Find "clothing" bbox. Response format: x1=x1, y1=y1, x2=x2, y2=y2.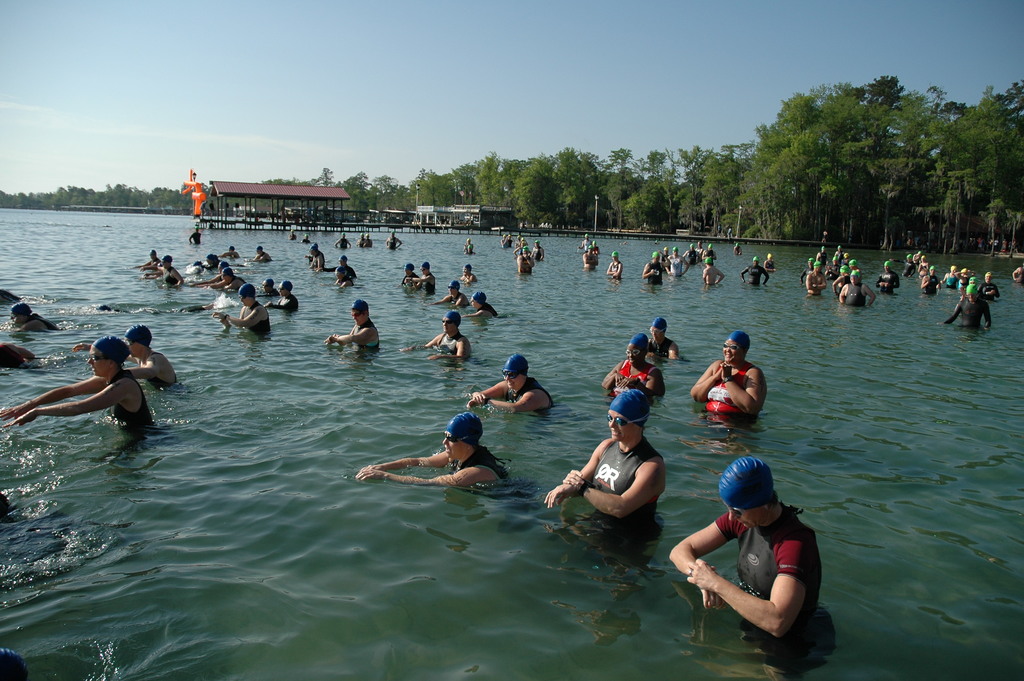
x1=472, y1=302, x2=492, y2=316.
